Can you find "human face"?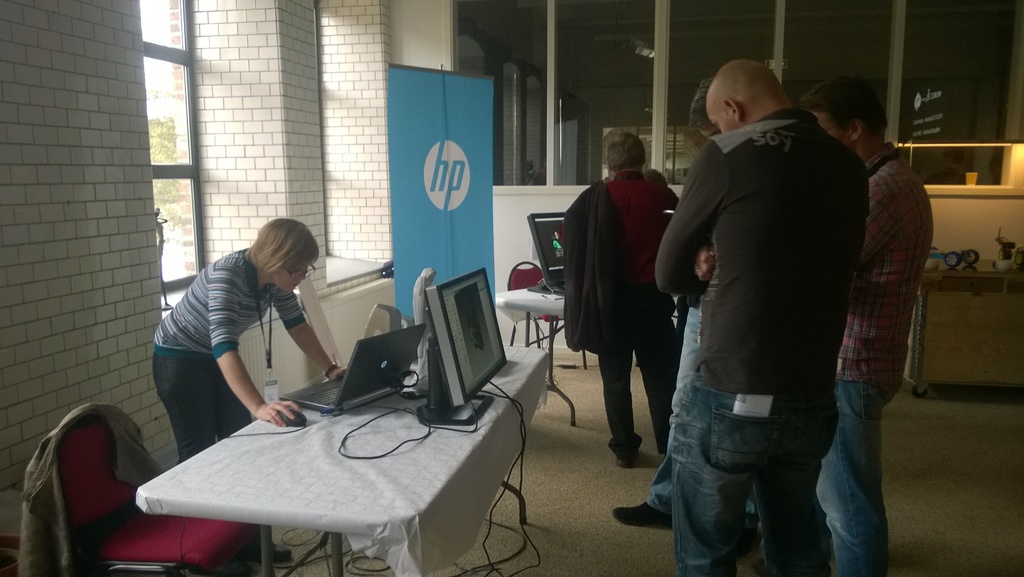
Yes, bounding box: crop(815, 112, 851, 149).
